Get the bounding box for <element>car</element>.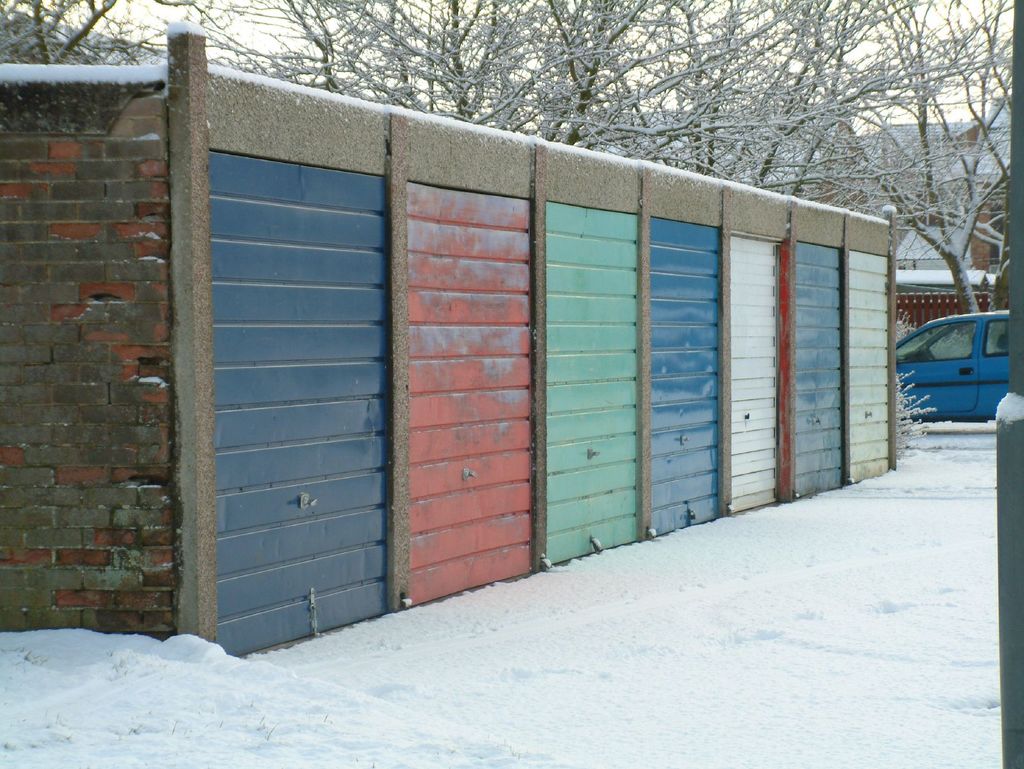
x1=887, y1=303, x2=1023, y2=427.
